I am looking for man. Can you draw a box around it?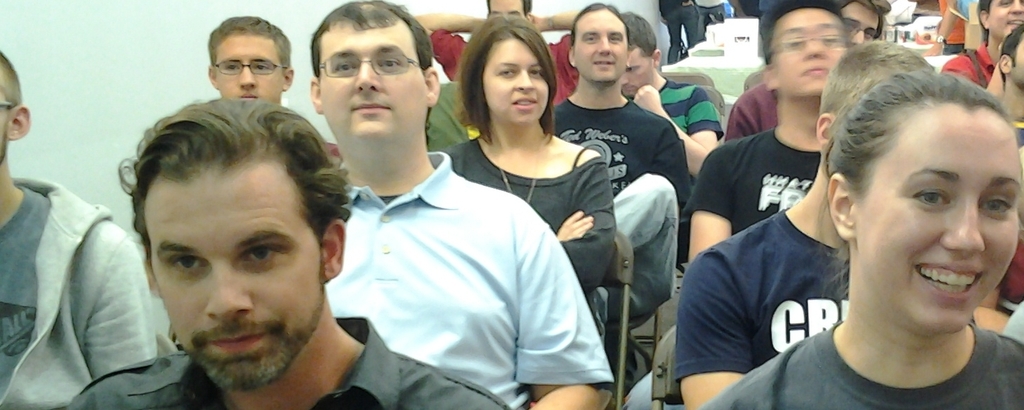
Sure, the bounding box is locate(548, 2, 691, 330).
